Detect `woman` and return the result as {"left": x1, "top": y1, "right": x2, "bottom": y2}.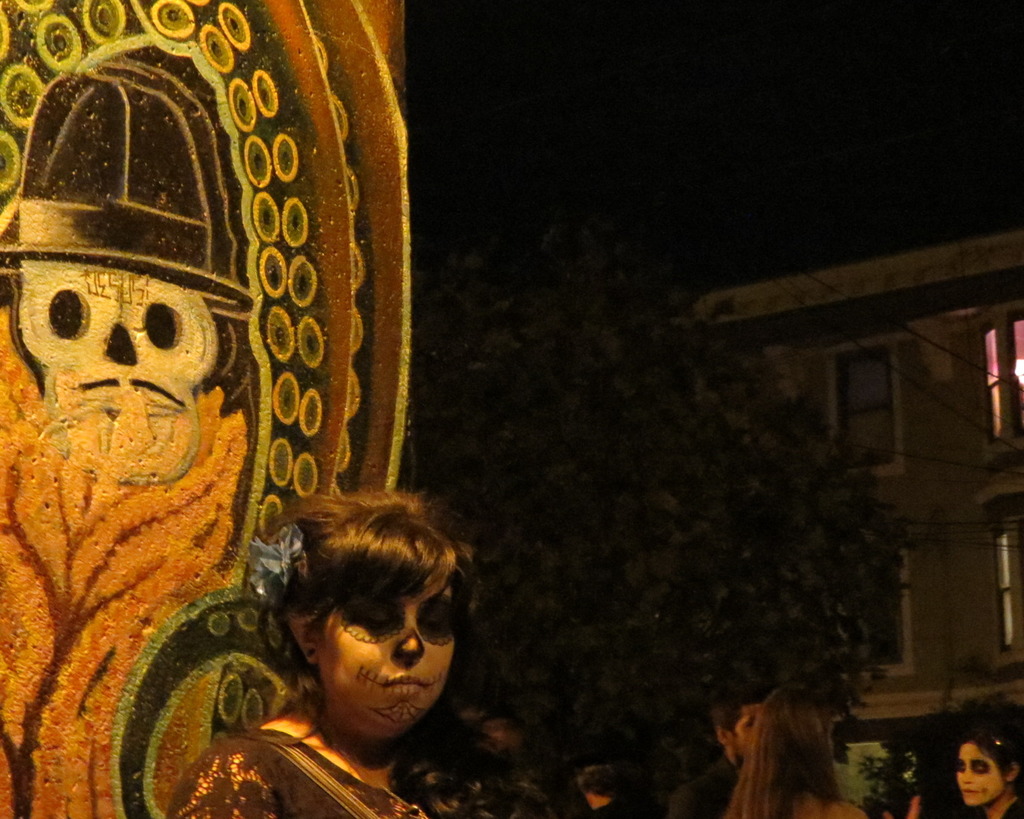
{"left": 717, "top": 671, "right": 898, "bottom": 818}.
